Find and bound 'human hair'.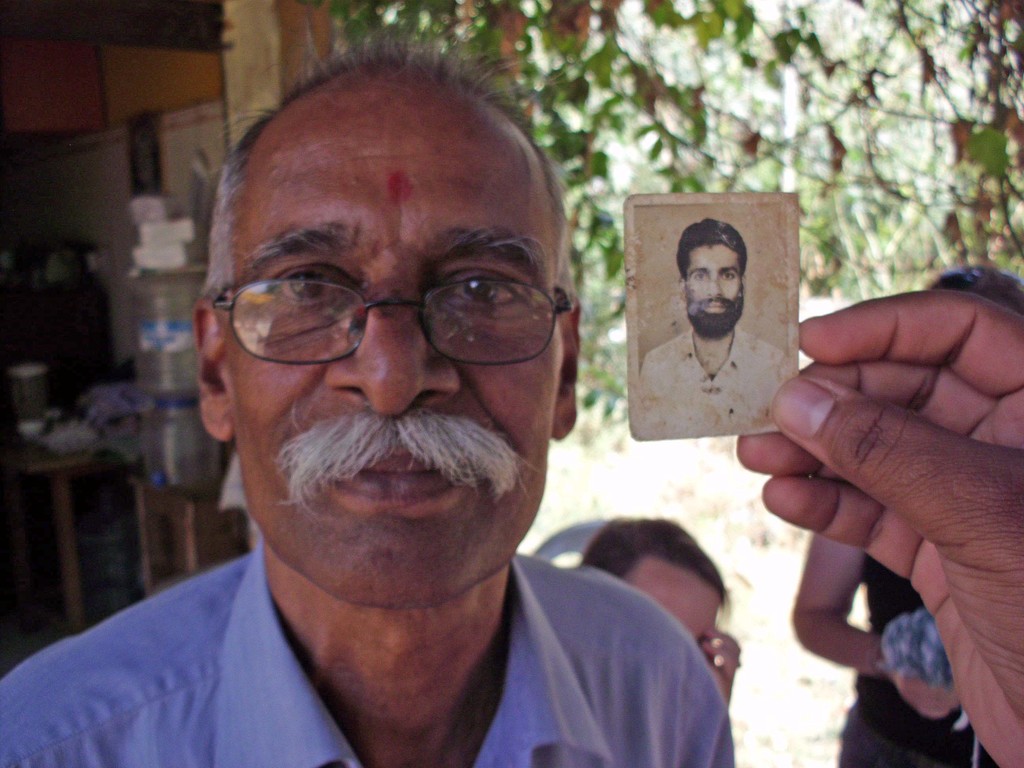
Bound: bbox(576, 517, 731, 630).
